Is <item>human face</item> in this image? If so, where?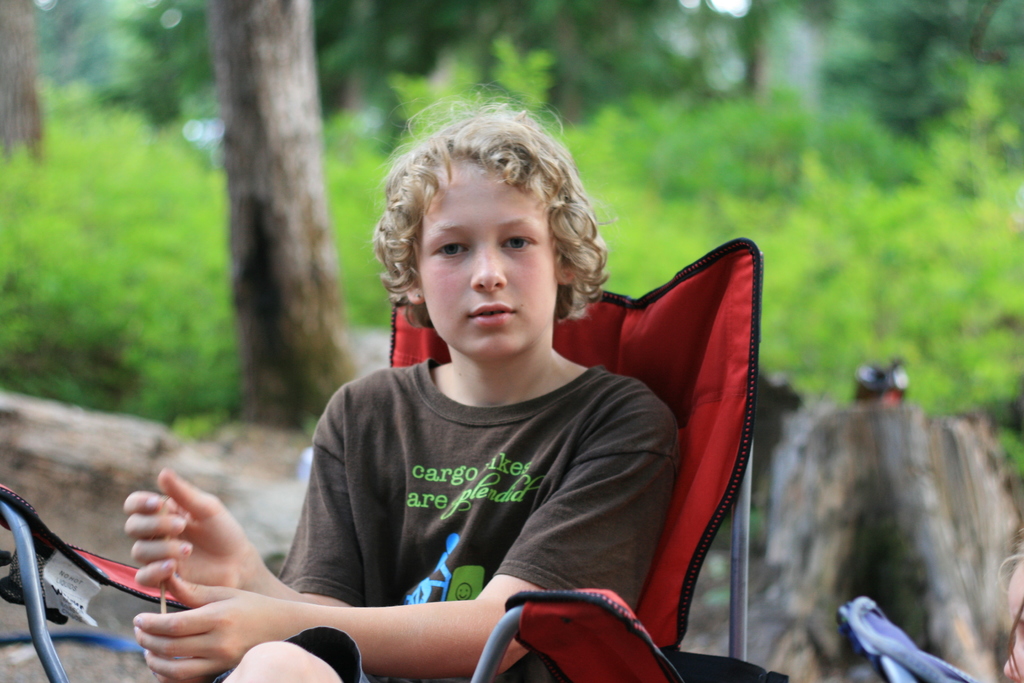
Yes, at rect(426, 158, 555, 360).
